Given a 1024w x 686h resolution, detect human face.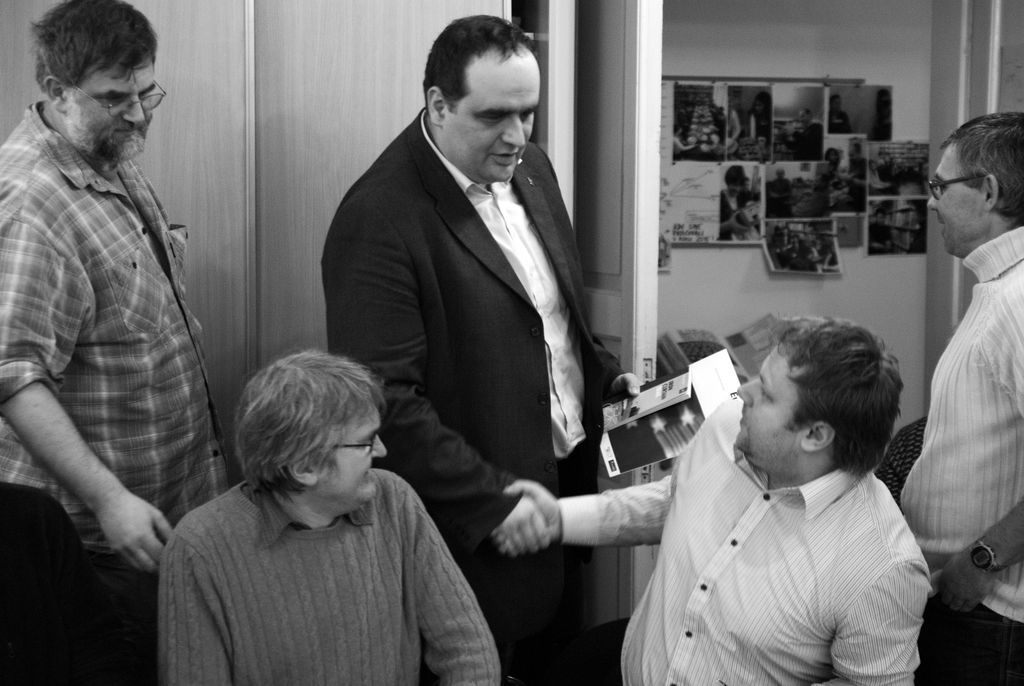
left=78, top=66, right=157, bottom=143.
